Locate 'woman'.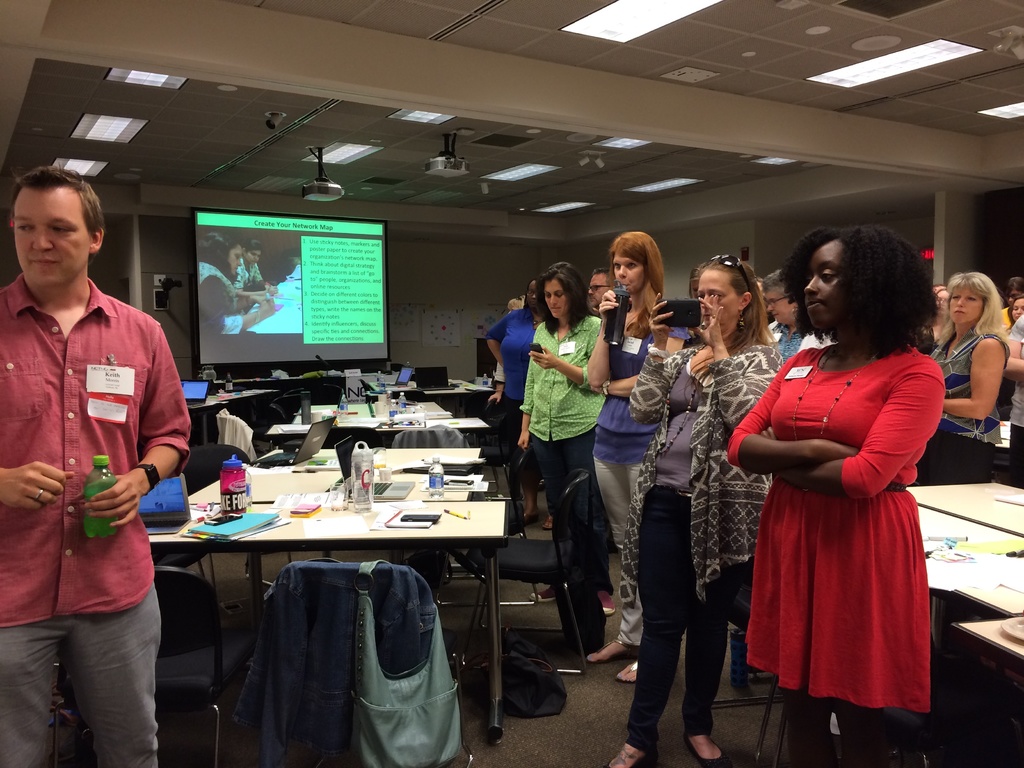
Bounding box: crop(1005, 294, 1023, 325).
